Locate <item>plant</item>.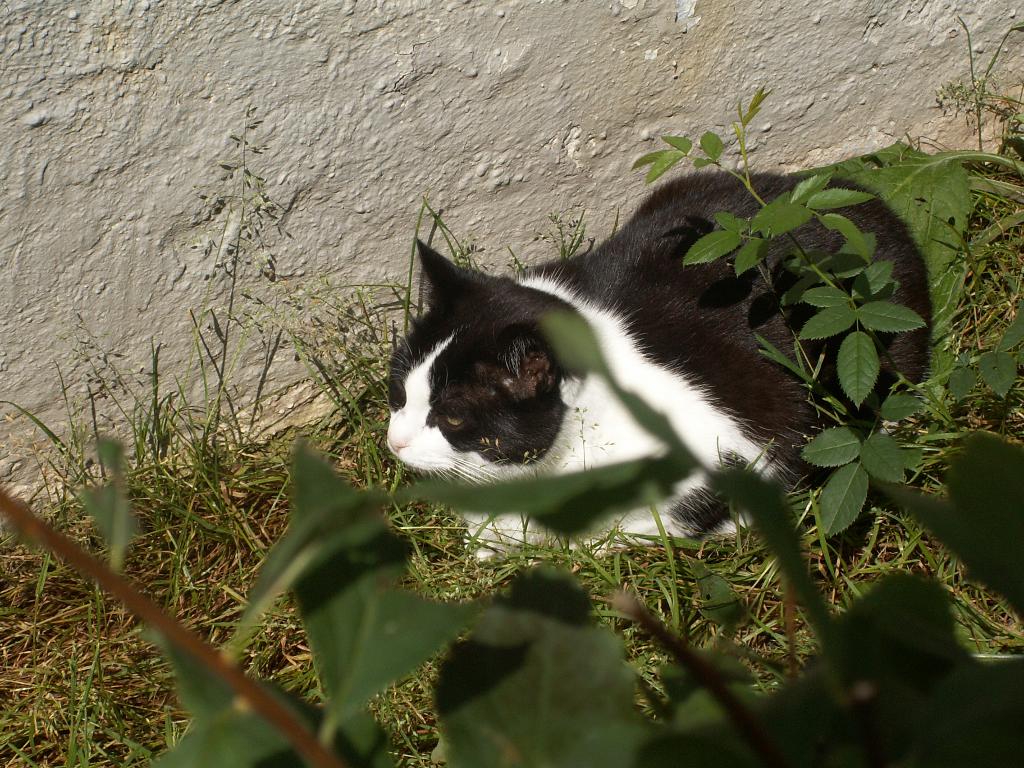
Bounding box: (627,79,1021,539).
